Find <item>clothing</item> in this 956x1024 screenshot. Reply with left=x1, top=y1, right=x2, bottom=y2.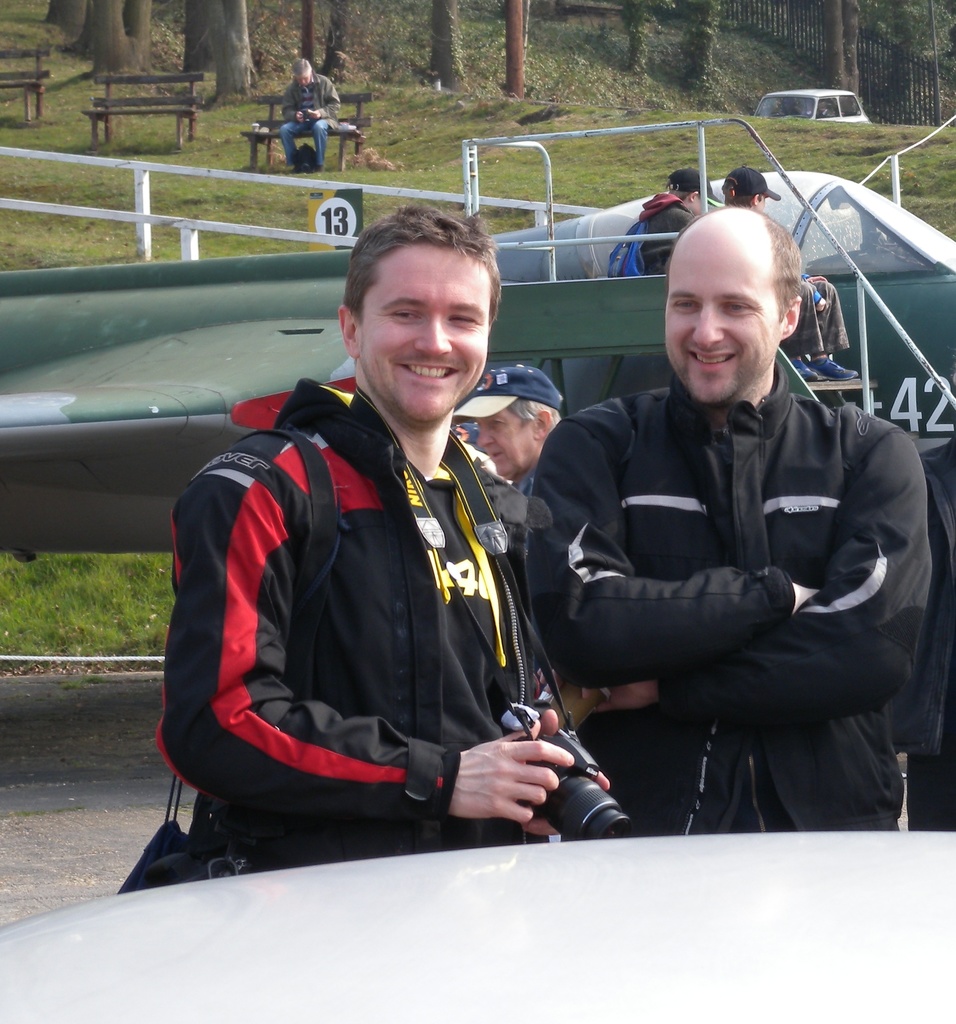
left=647, top=191, right=699, bottom=273.
